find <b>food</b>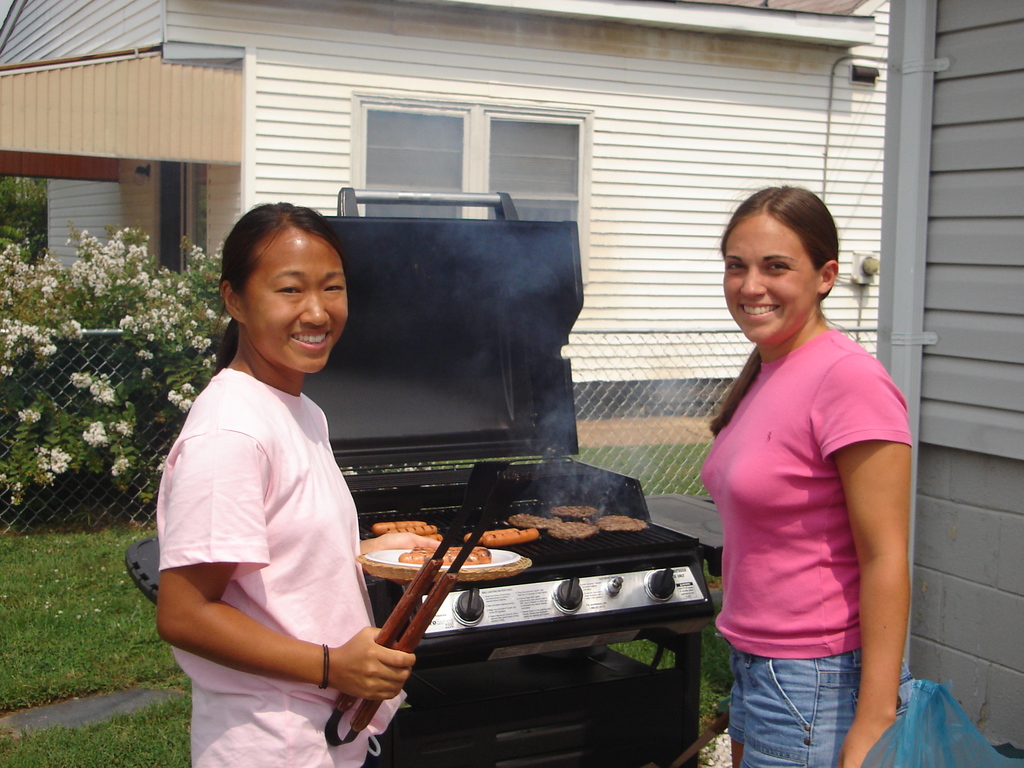
(372, 520, 427, 536)
